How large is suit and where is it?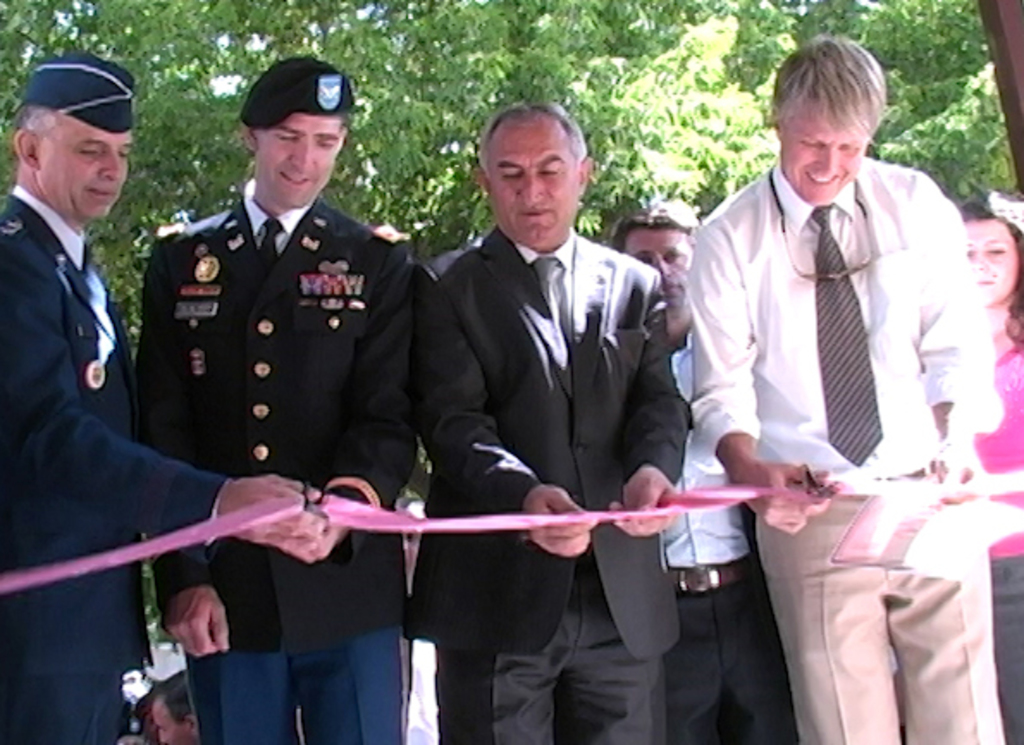
Bounding box: detection(0, 175, 243, 743).
